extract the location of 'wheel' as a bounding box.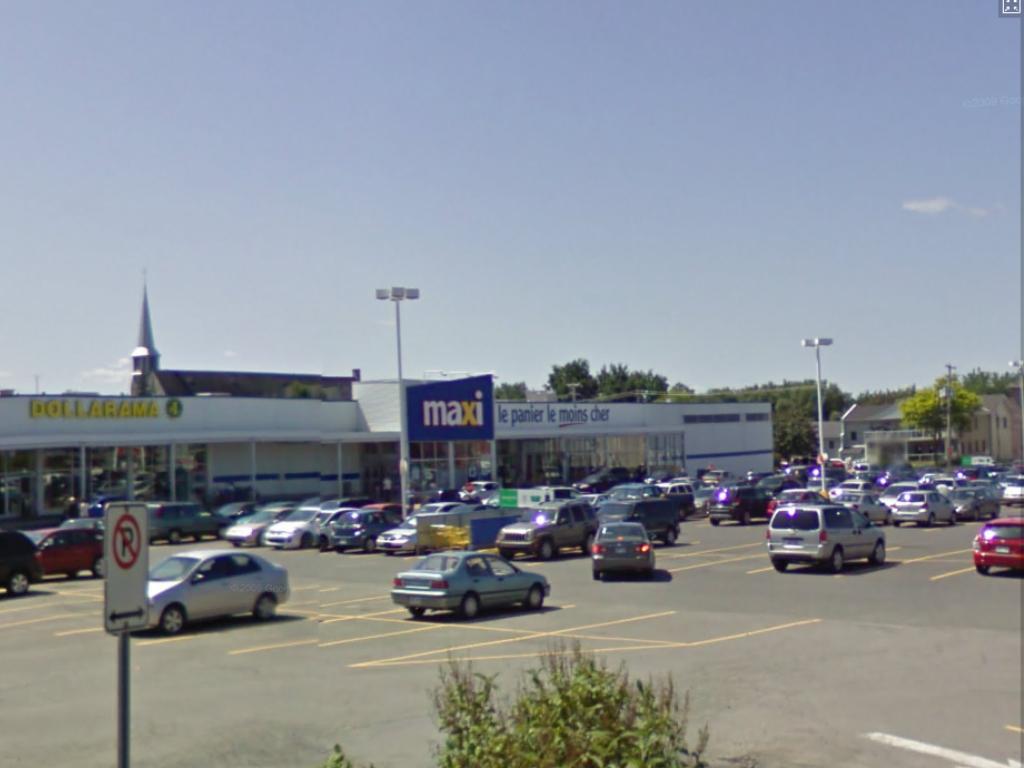
bbox(338, 548, 345, 553).
